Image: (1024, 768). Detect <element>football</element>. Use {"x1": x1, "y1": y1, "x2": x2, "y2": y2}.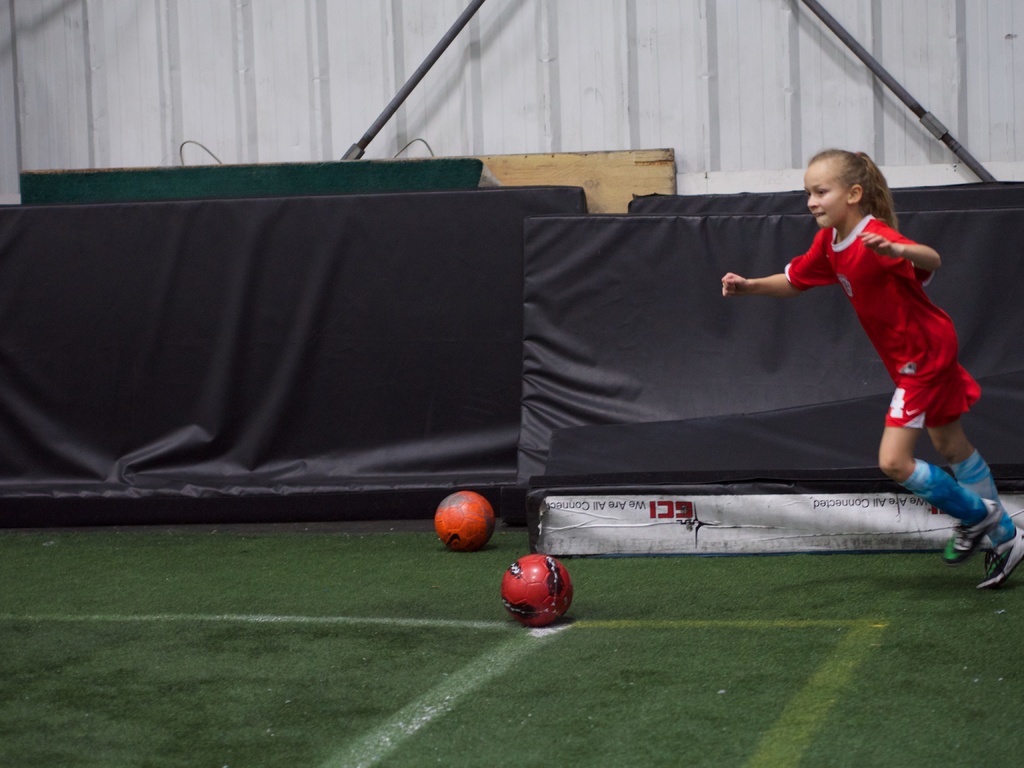
{"x1": 431, "y1": 486, "x2": 495, "y2": 550}.
